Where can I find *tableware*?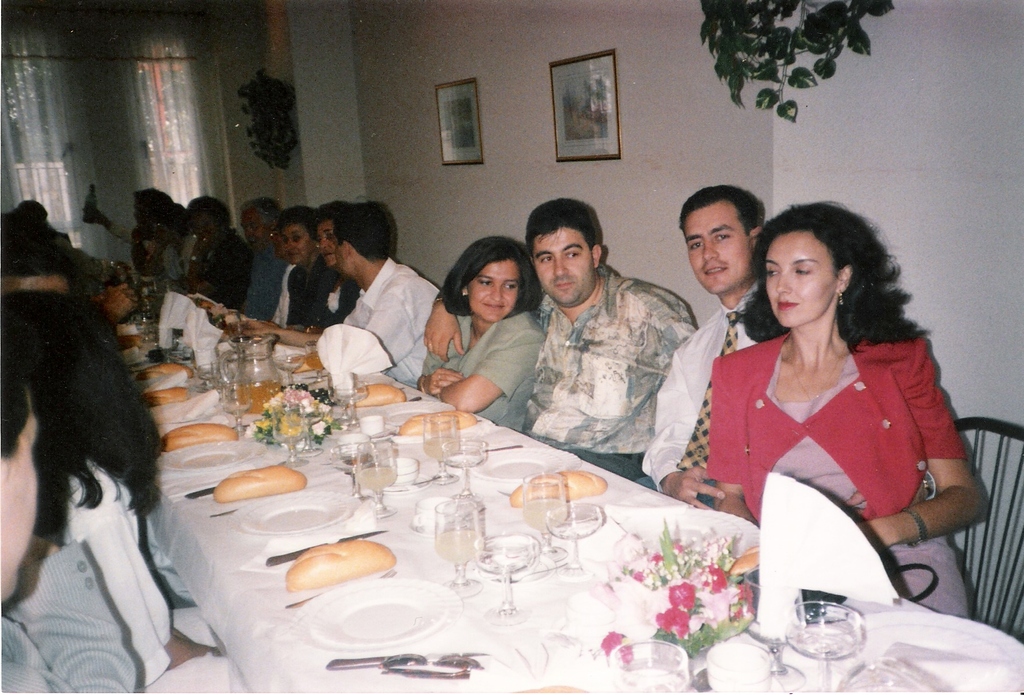
You can find it at x1=419, y1=413, x2=463, y2=487.
